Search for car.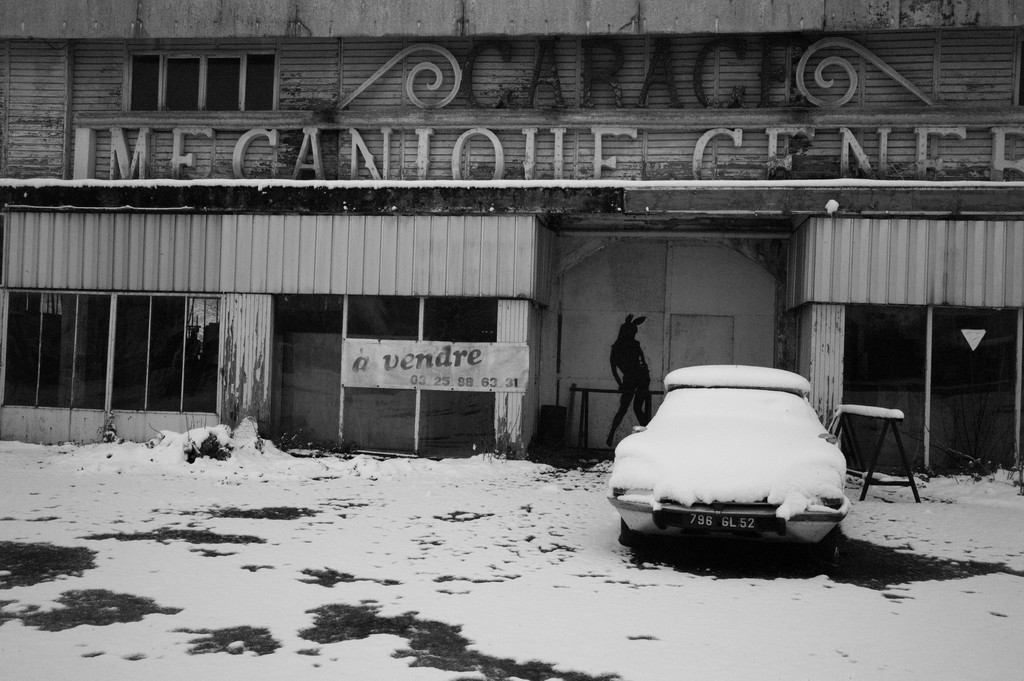
Found at [606,364,849,548].
